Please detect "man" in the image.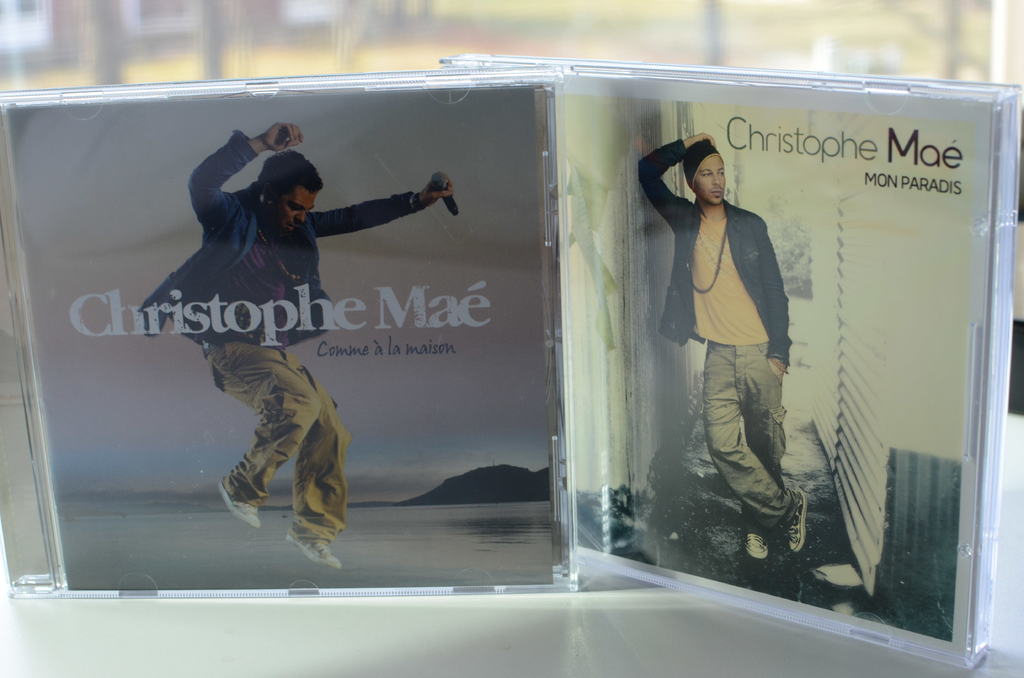
x1=146, y1=134, x2=433, y2=540.
